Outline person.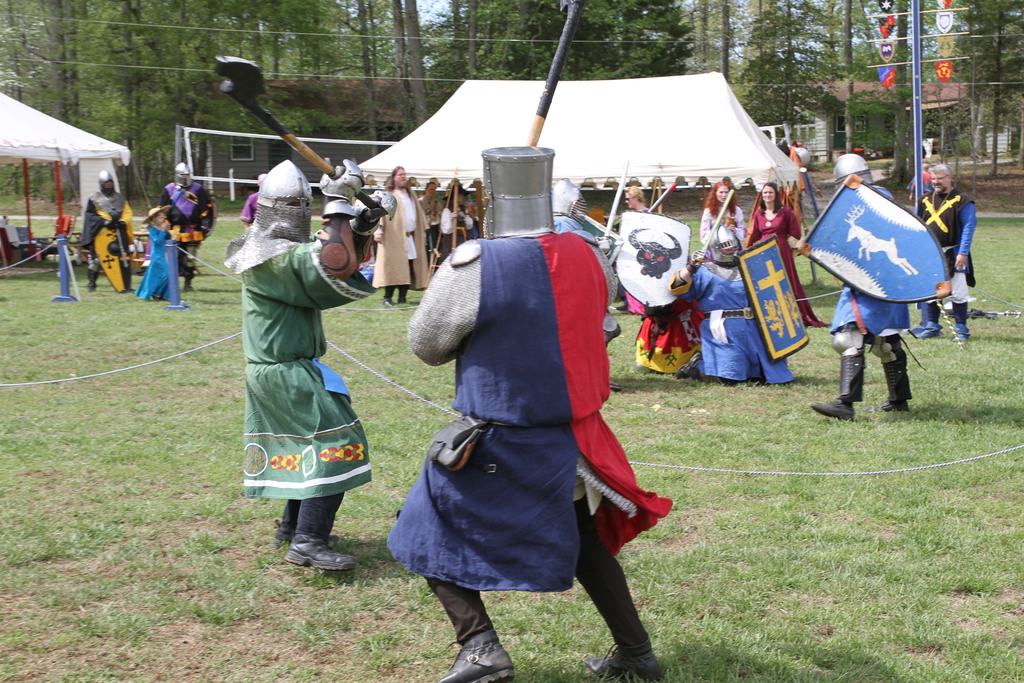
Outline: (x1=915, y1=163, x2=980, y2=343).
